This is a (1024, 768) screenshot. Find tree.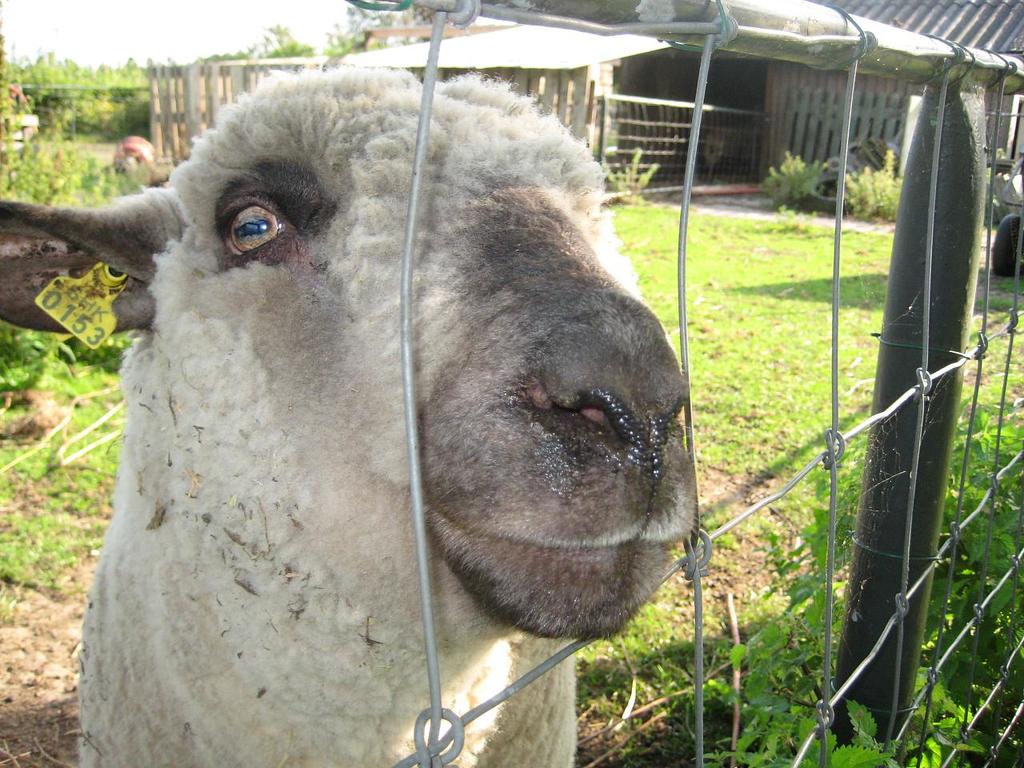
Bounding box: x1=238 y1=18 x2=313 y2=62.
